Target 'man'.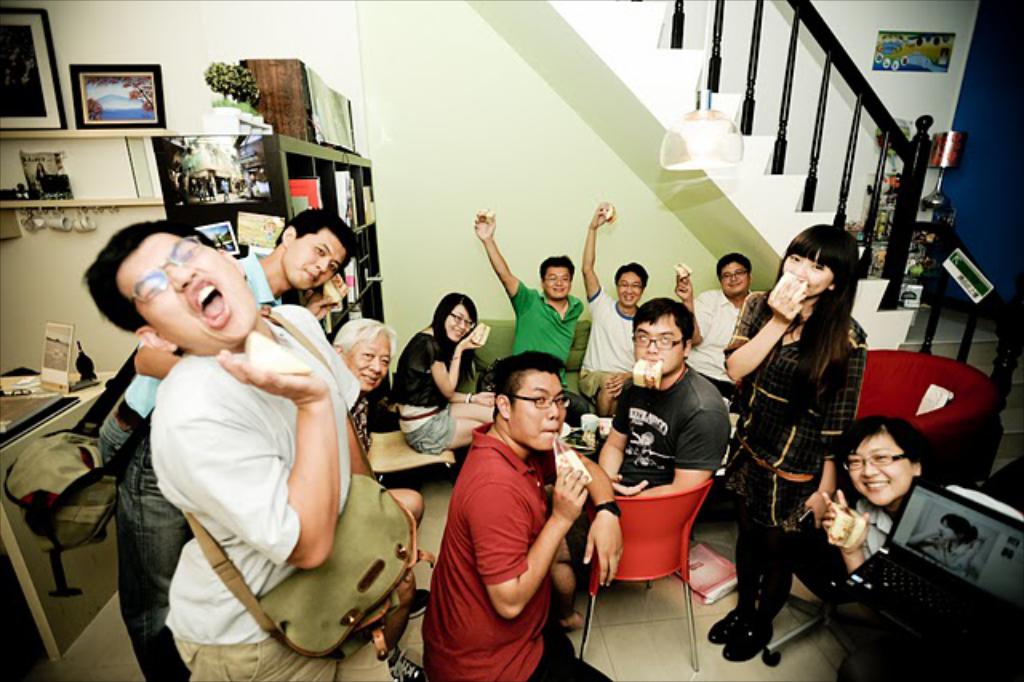
Target region: {"left": 589, "top": 295, "right": 734, "bottom": 498}.
